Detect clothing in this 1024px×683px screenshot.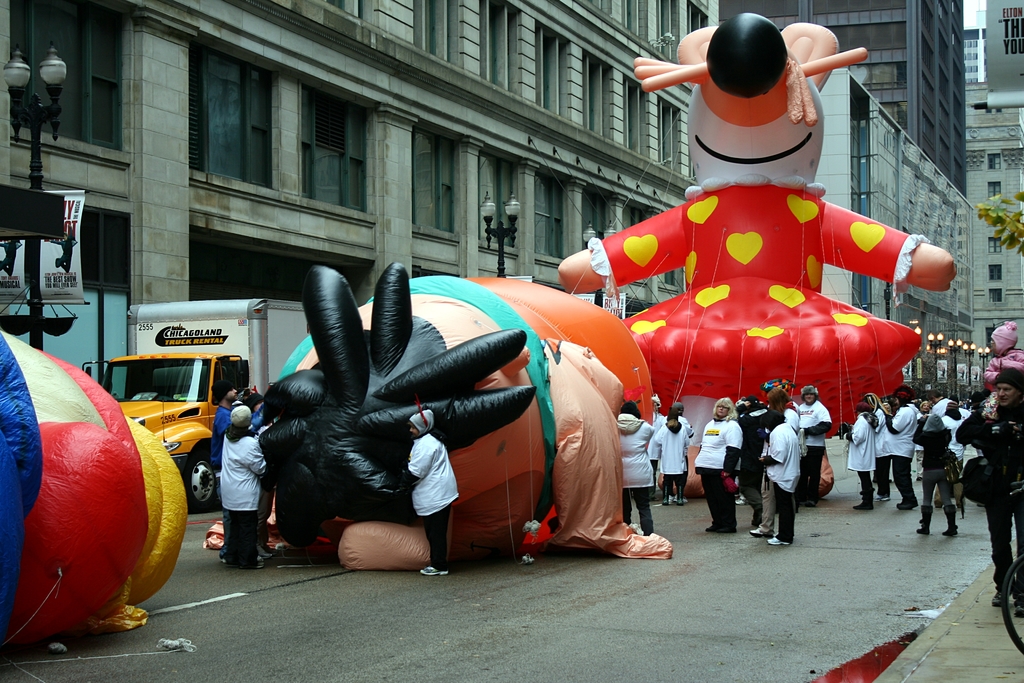
Detection: 956 393 1023 572.
